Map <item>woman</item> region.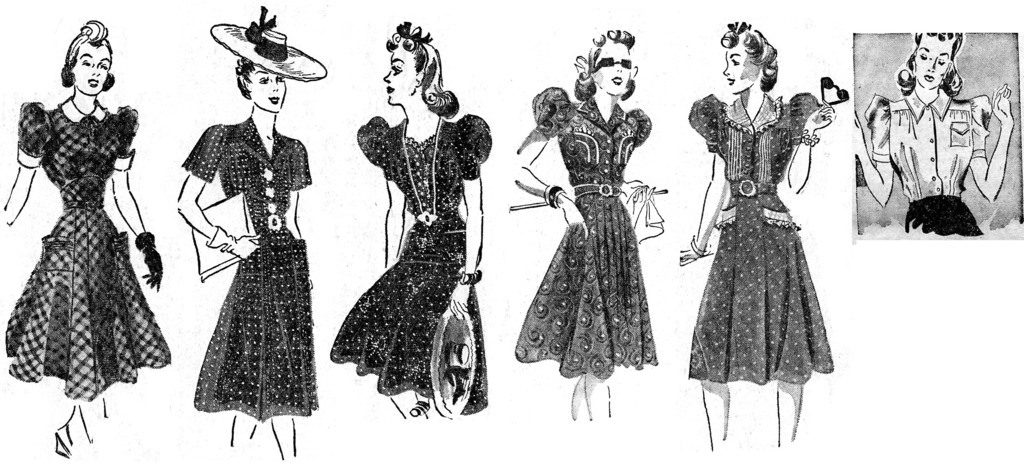
Mapped to [3, 21, 172, 455].
